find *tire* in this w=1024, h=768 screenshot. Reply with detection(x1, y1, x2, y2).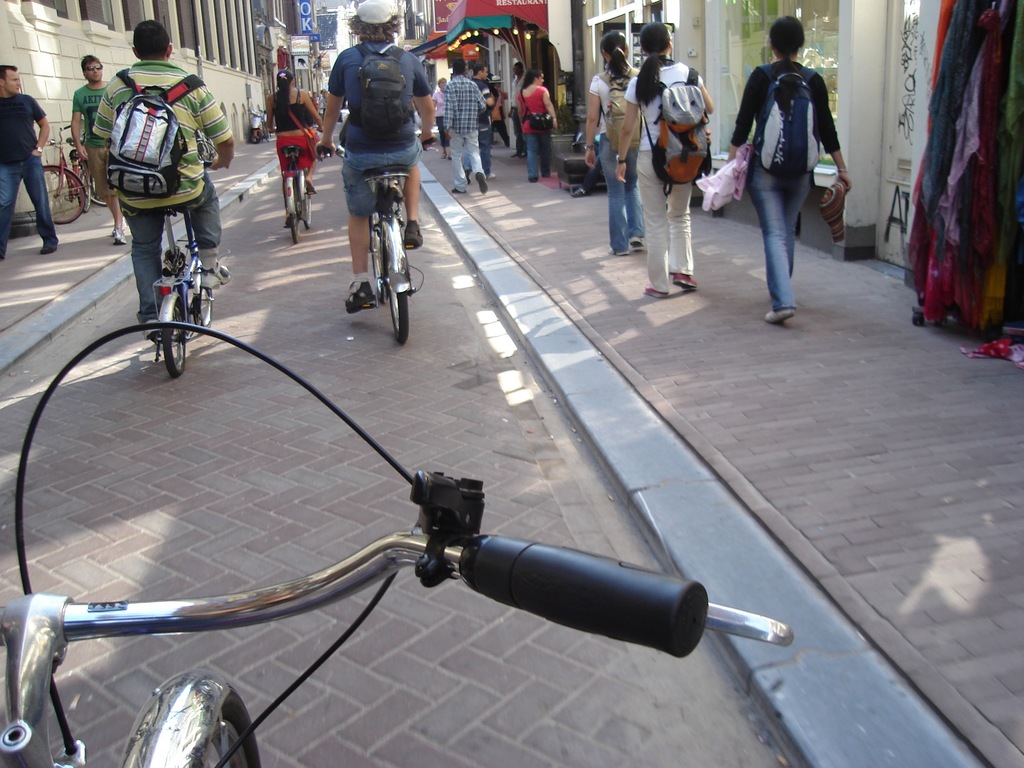
detection(367, 220, 388, 299).
